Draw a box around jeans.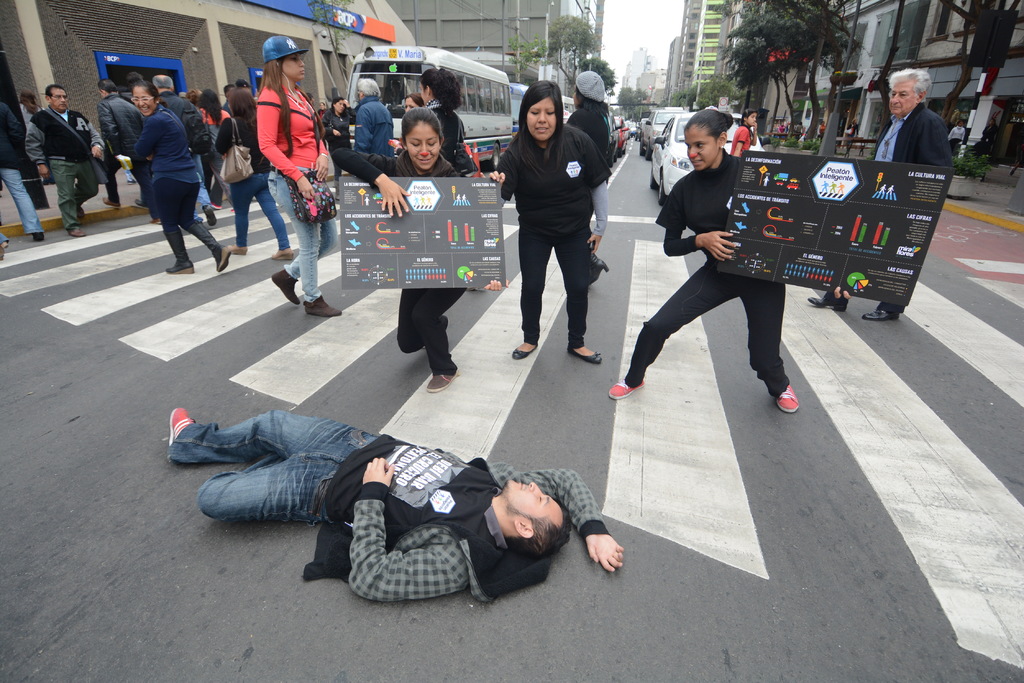
(x1=513, y1=227, x2=586, y2=346).
